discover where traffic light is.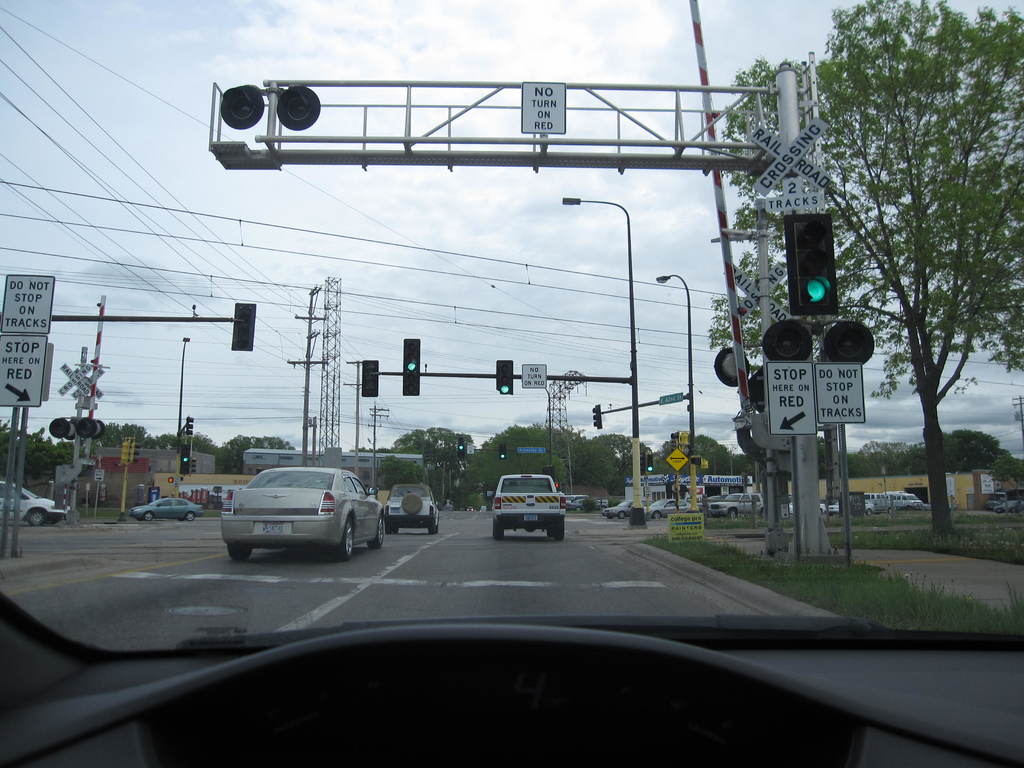
Discovered at box(591, 403, 603, 428).
